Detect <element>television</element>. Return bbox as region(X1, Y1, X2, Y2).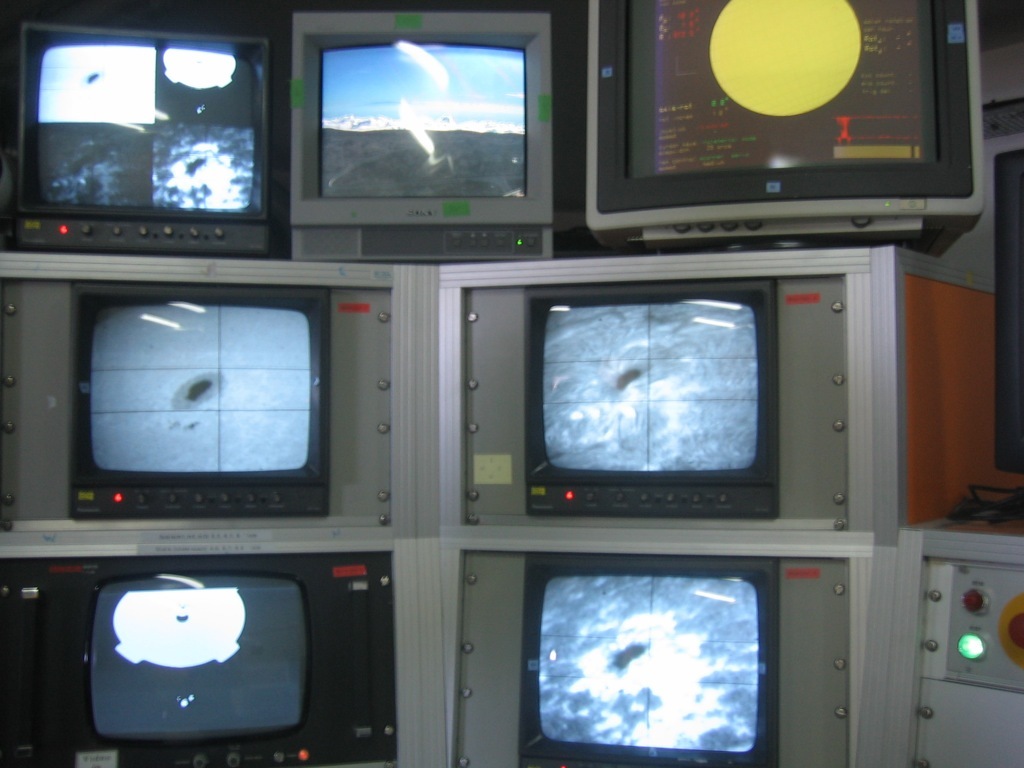
region(288, 8, 554, 256).
